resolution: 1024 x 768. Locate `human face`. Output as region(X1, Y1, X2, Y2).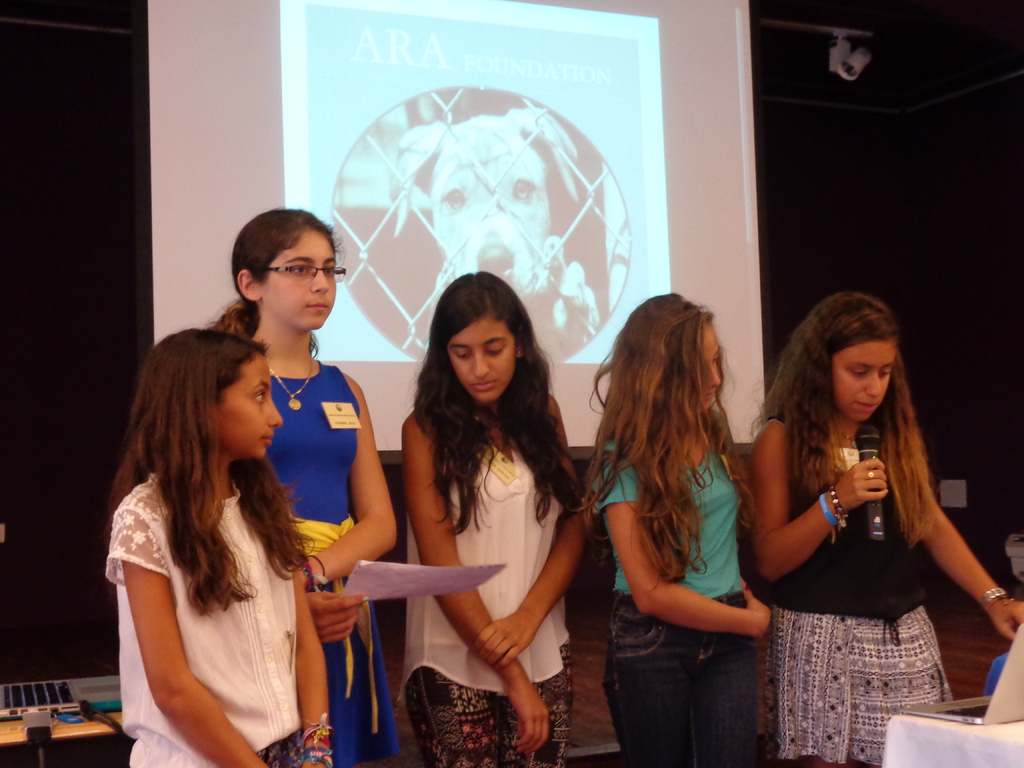
region(829, 336, 897, 422).
